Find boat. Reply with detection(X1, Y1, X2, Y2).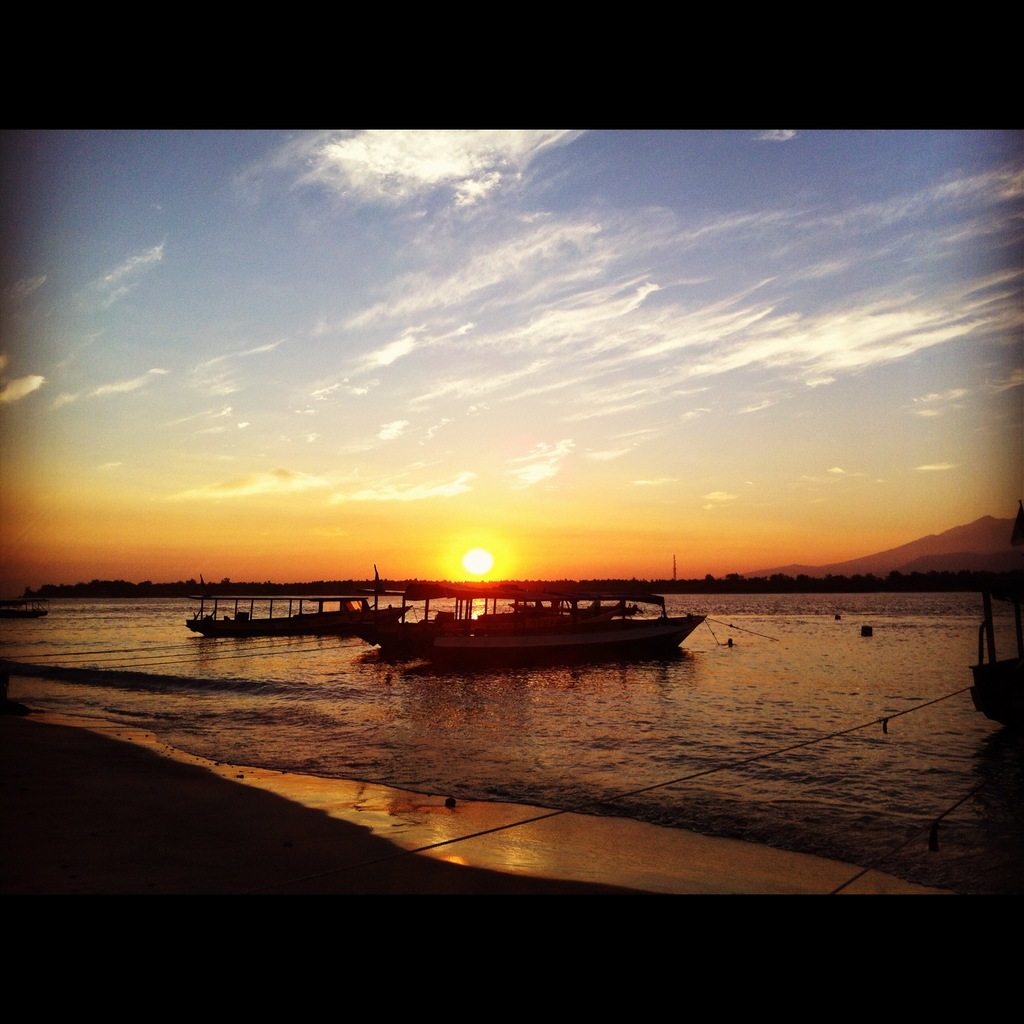
detection(407, 580, 710, 679).
